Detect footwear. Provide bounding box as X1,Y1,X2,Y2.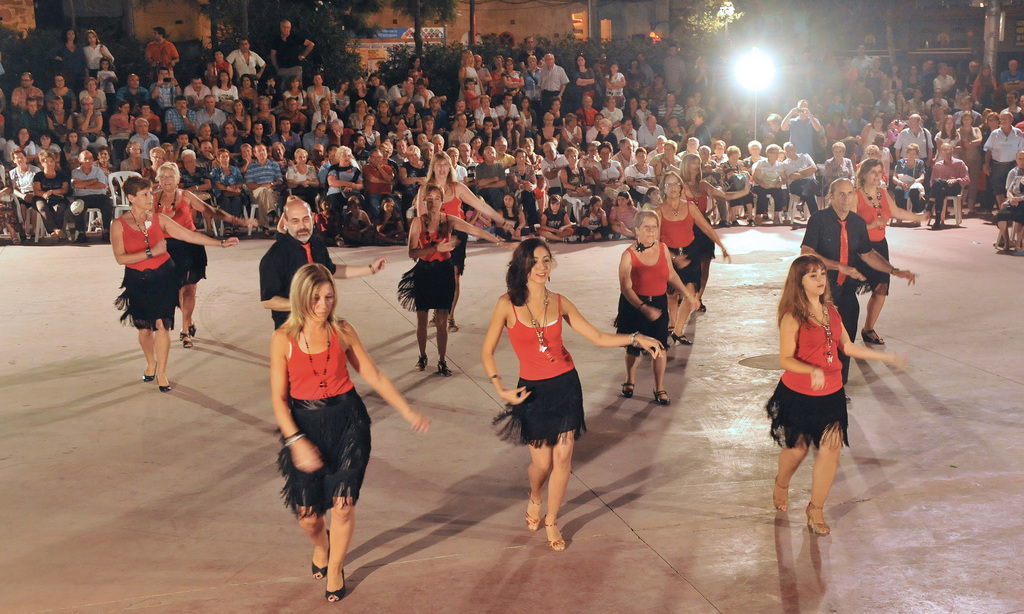
657,387,669,405.
